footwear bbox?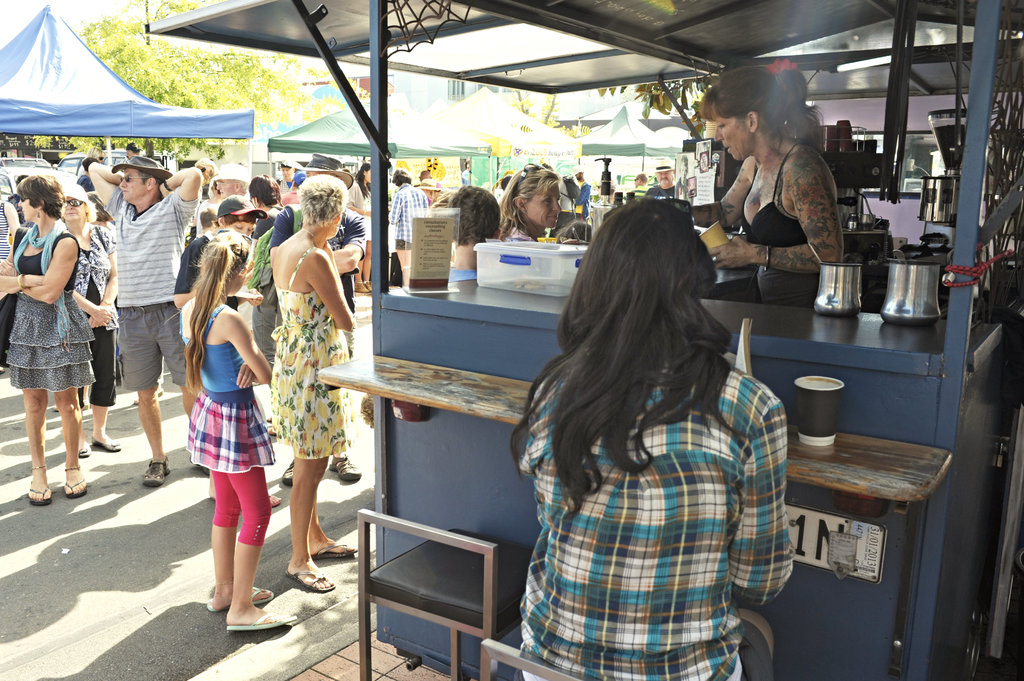
bbox=[143, 457, 168, 485]
